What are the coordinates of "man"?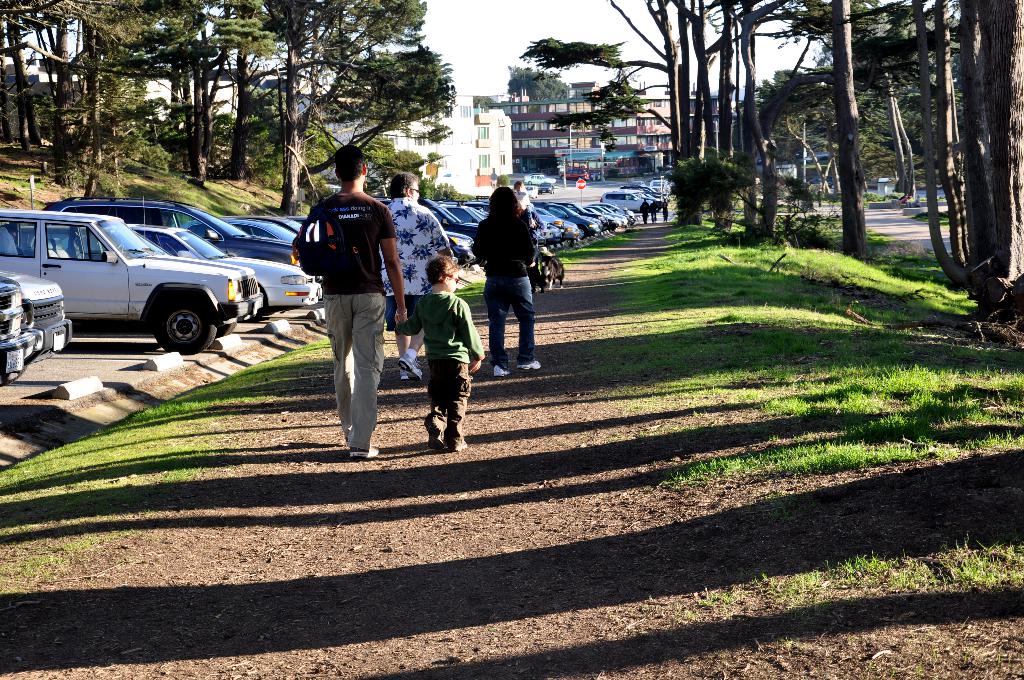
(301,152,397,456).
